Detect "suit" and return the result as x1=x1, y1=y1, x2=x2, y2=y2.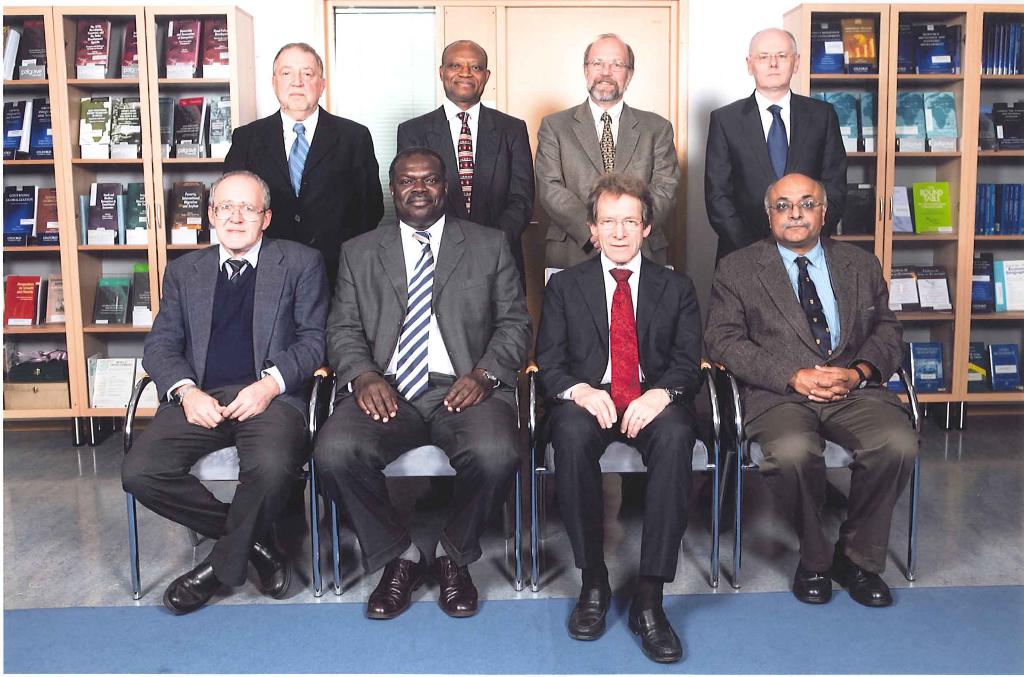
x1=532, y1=253, x2=706, y2=583.
